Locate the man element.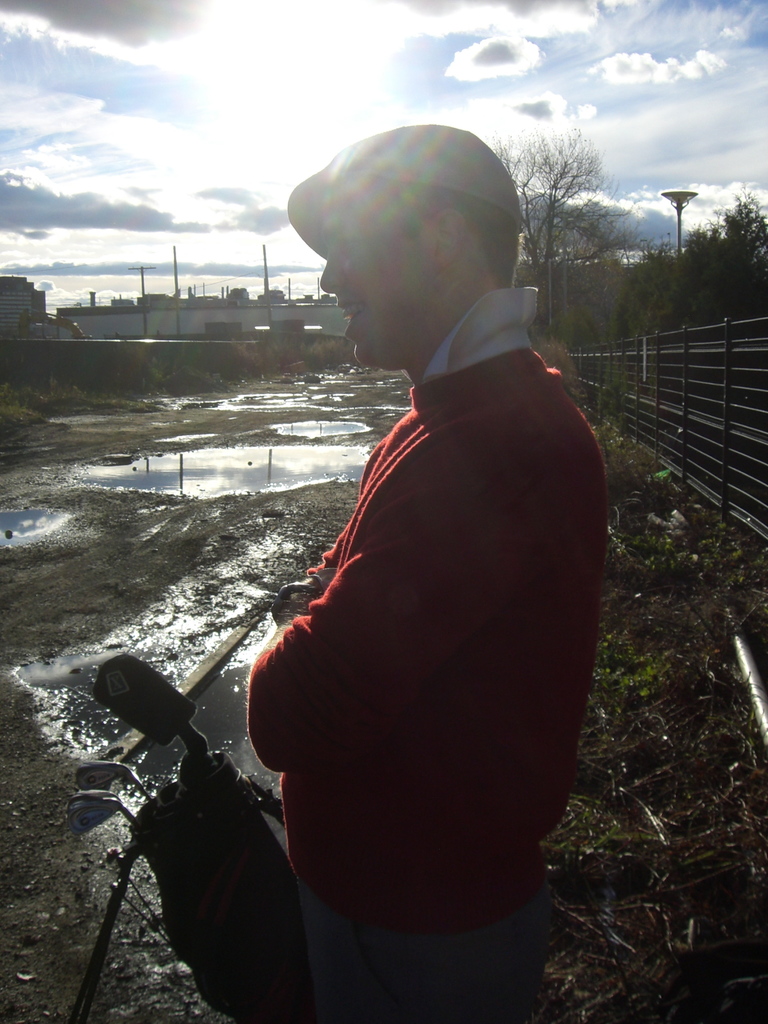
Element bbox: 244 108 610 1014.
